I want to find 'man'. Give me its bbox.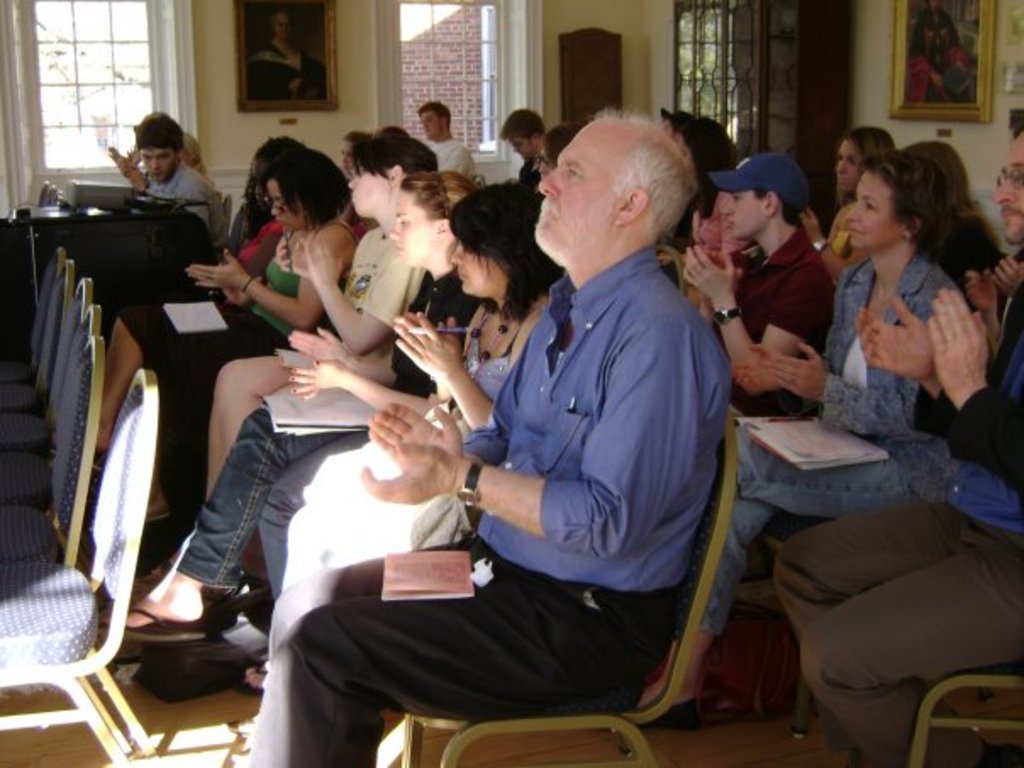
{"left": 246, "top": 103, "right": 732, "bottom": 766}.
